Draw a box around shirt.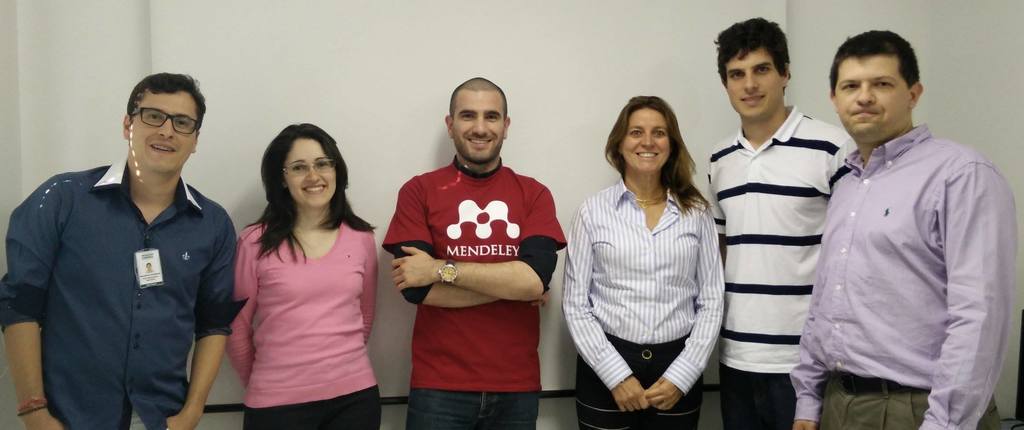
box=[788, 118, 1015, 429].
